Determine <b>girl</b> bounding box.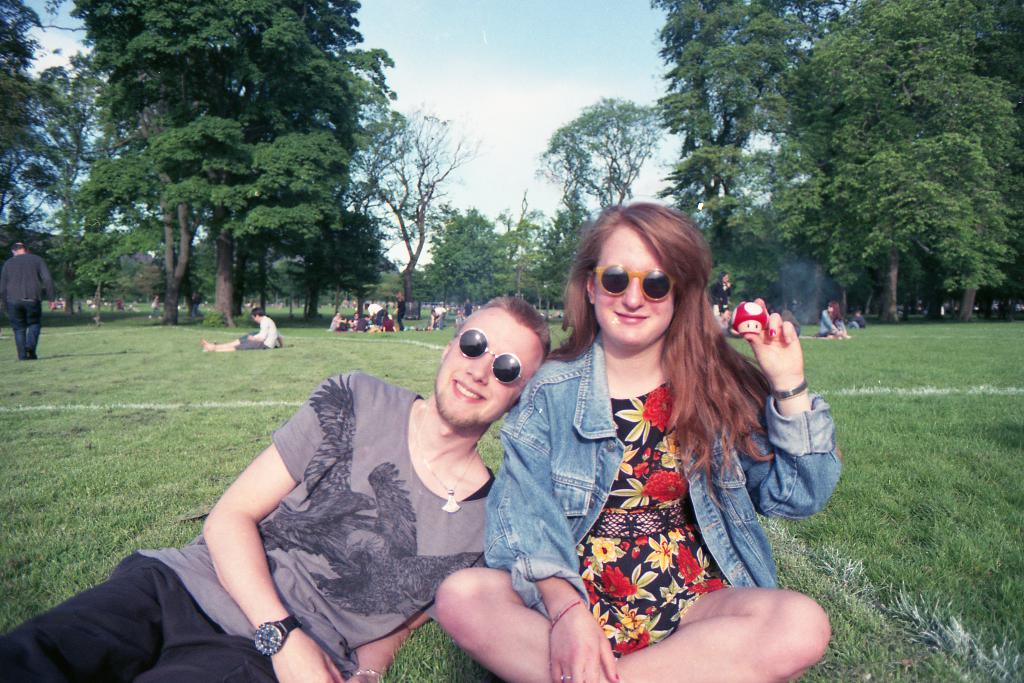
Determined: 435,198,842,682.
